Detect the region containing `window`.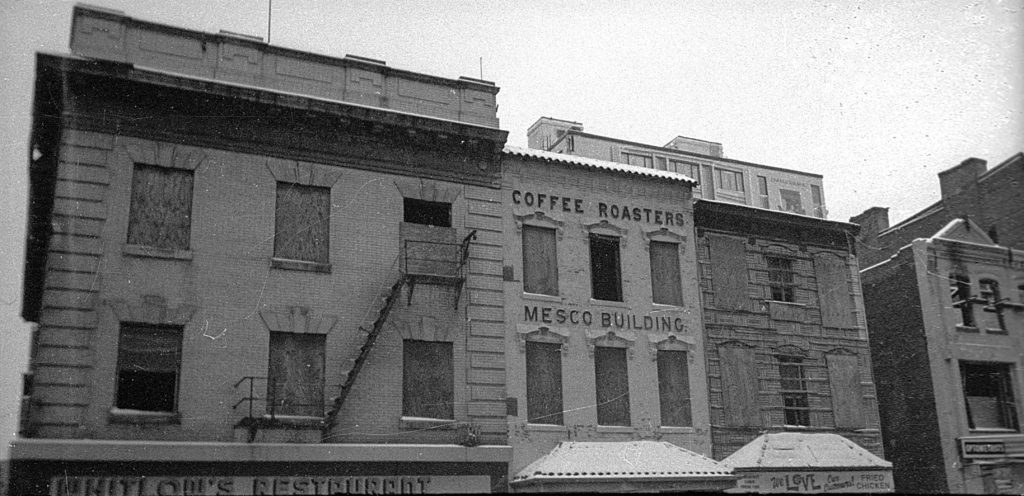
(x1=591, y1=347, x2=637, y2=435).
